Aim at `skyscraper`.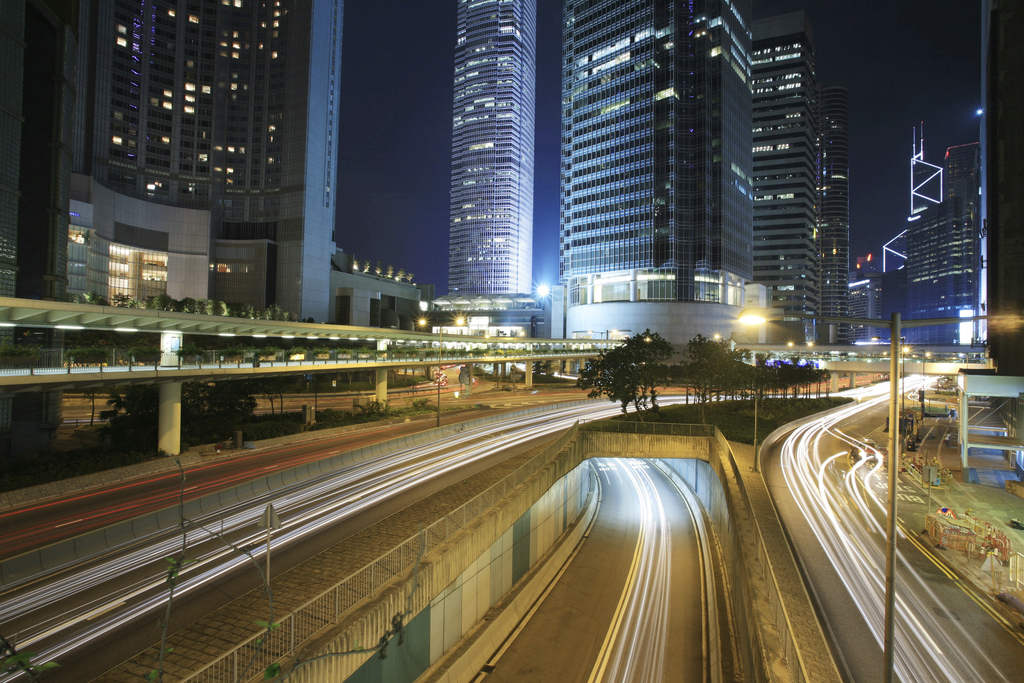
Aimed at rect(0, 0, 76, 361).
